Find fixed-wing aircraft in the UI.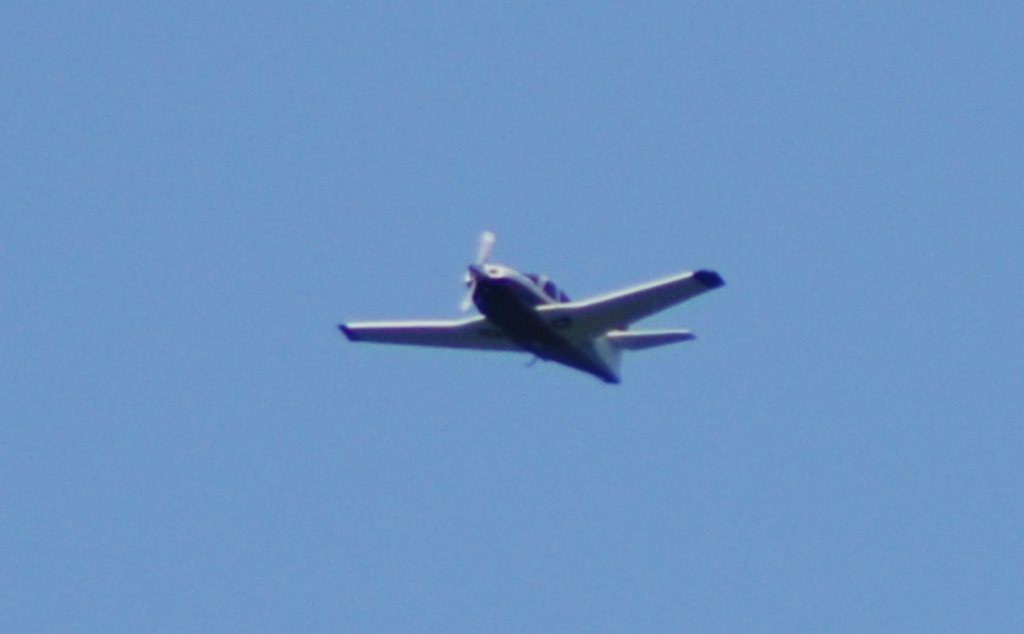
UI element at [x1=335, y1=223, x2=731, y2=389].
